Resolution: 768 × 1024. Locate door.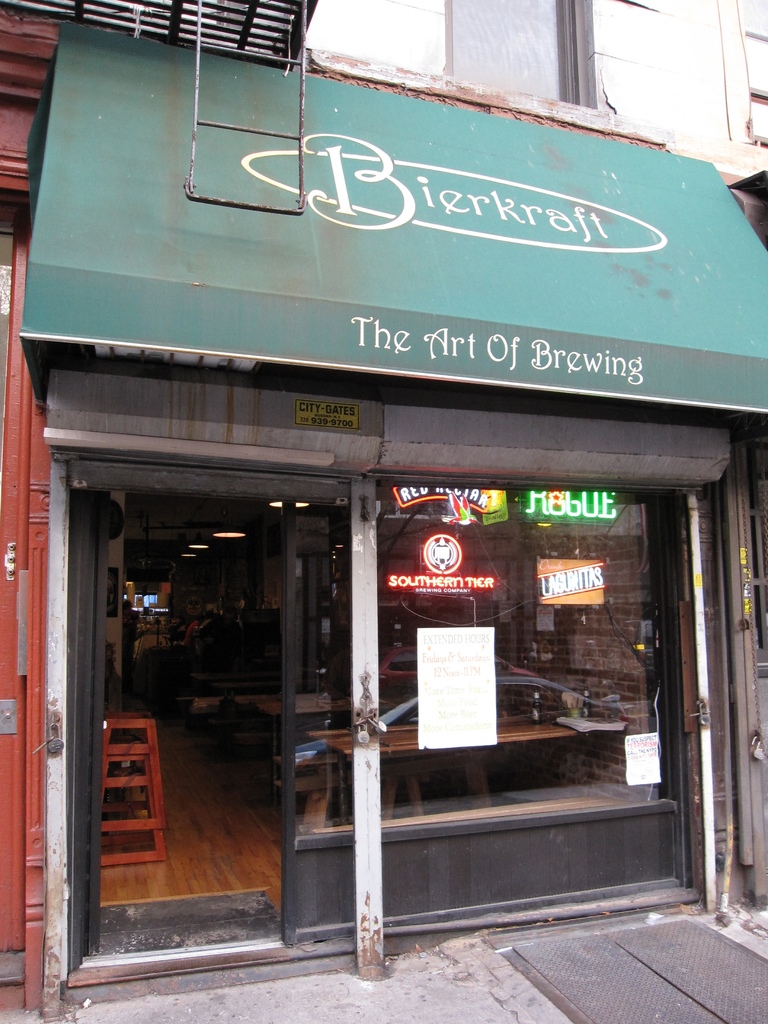
{"left": 88, "top": 492, "right": 107, "bottom": 956}.
